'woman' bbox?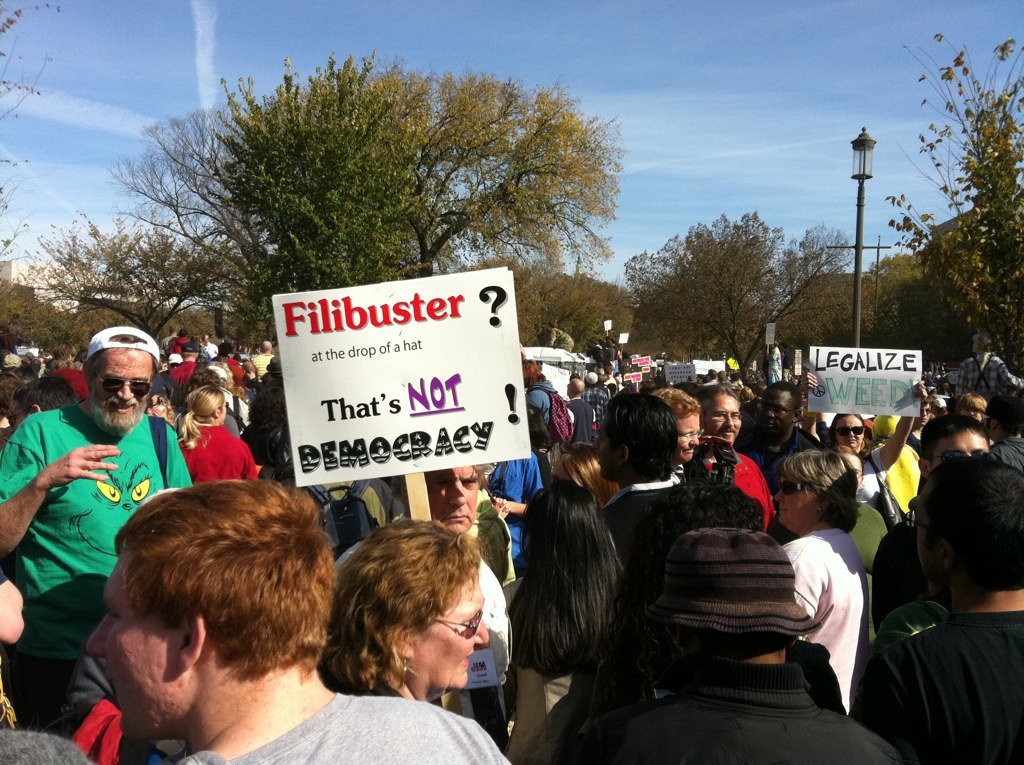
495,468,648,748
